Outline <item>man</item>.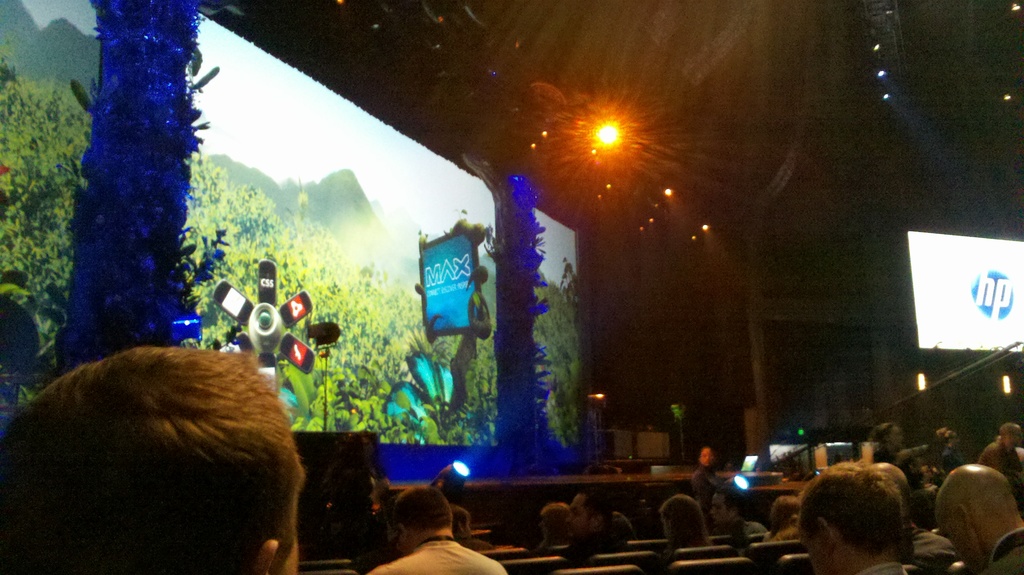
Outline: pyautogui.locateOnScreen(706, 480, 771, 545).
